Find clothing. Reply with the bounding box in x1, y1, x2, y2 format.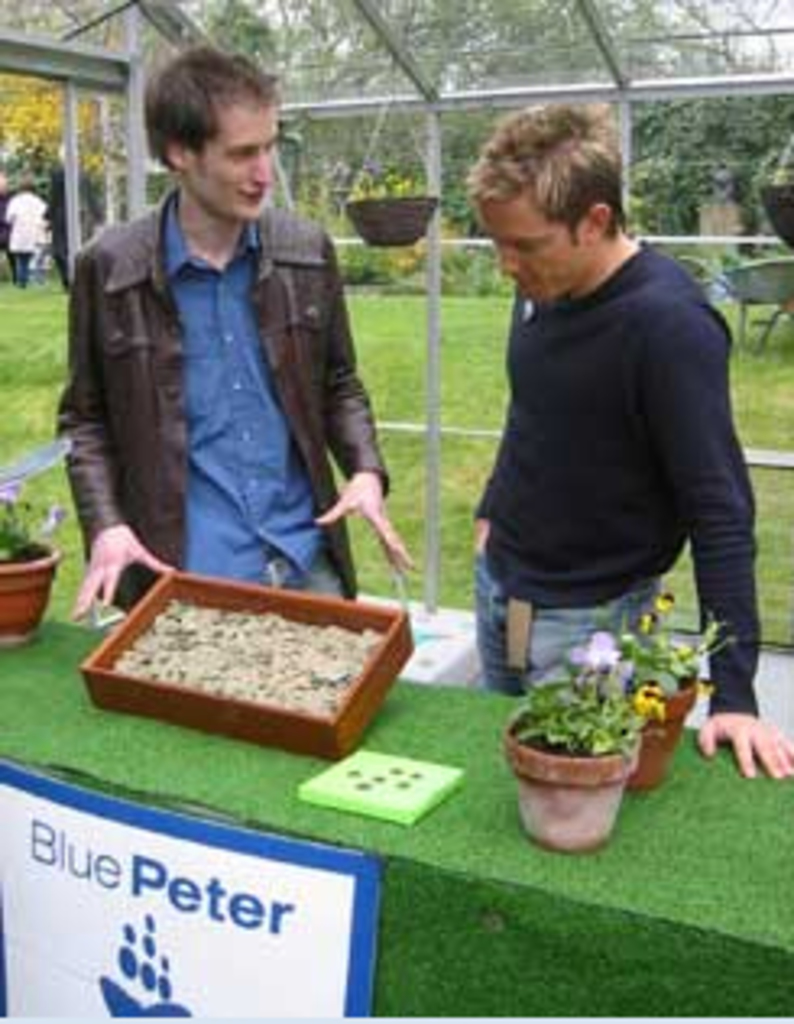
45, 143, 402, 609.
